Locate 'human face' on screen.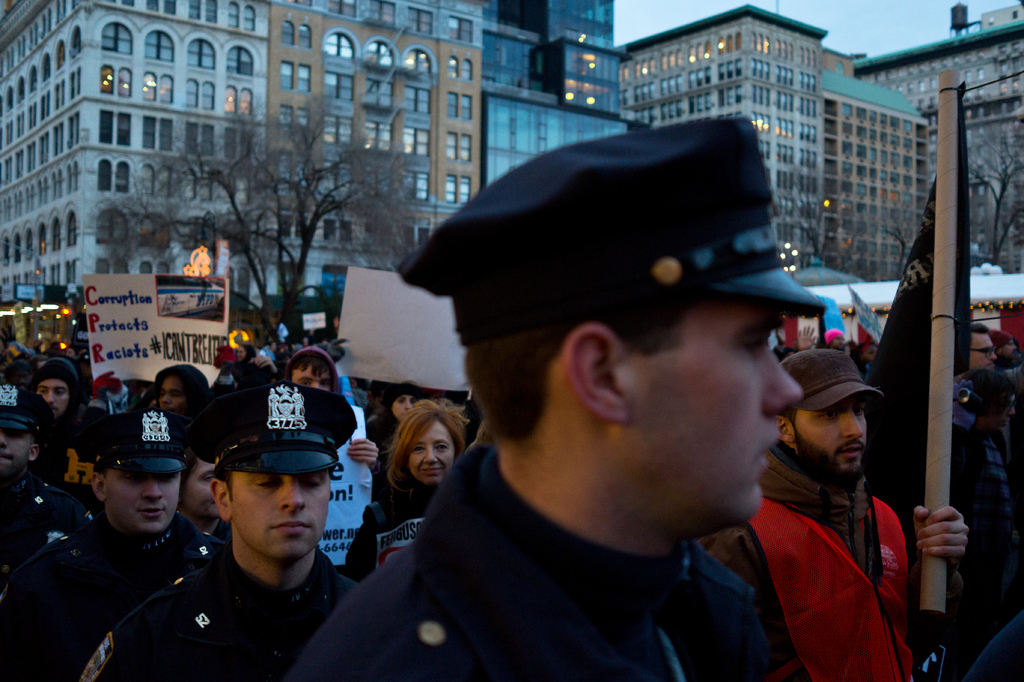
On screen at box=[230, 471, 332, 552].
